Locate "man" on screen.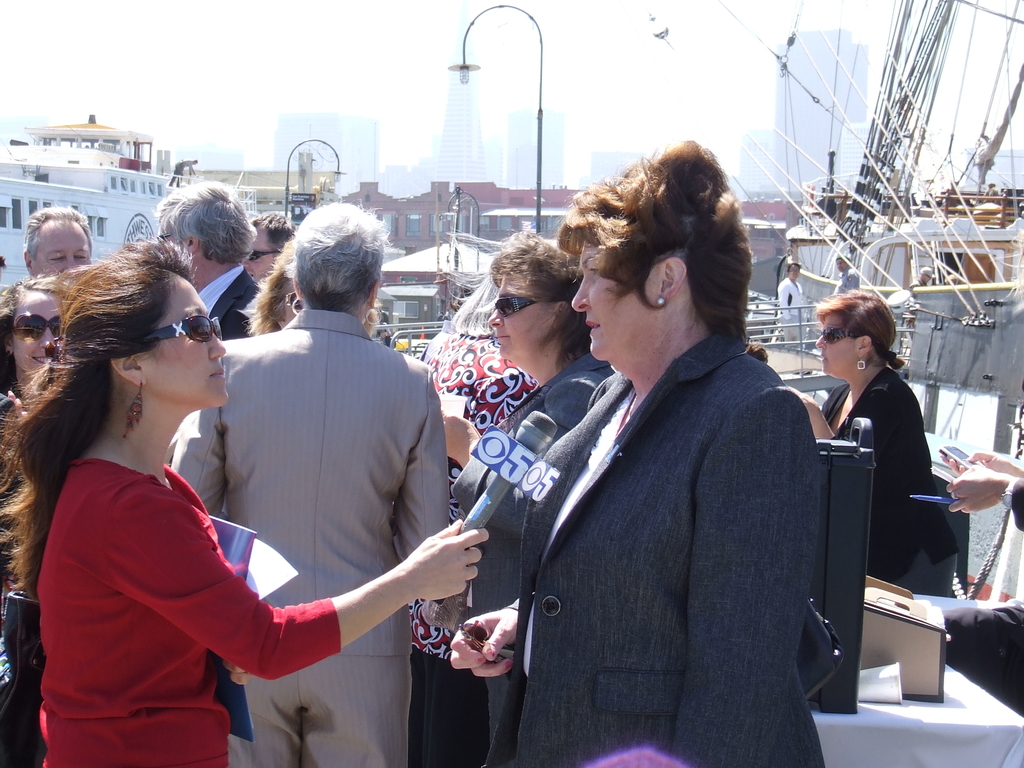
On screen at bbox=(19, 202, 92, 276).
